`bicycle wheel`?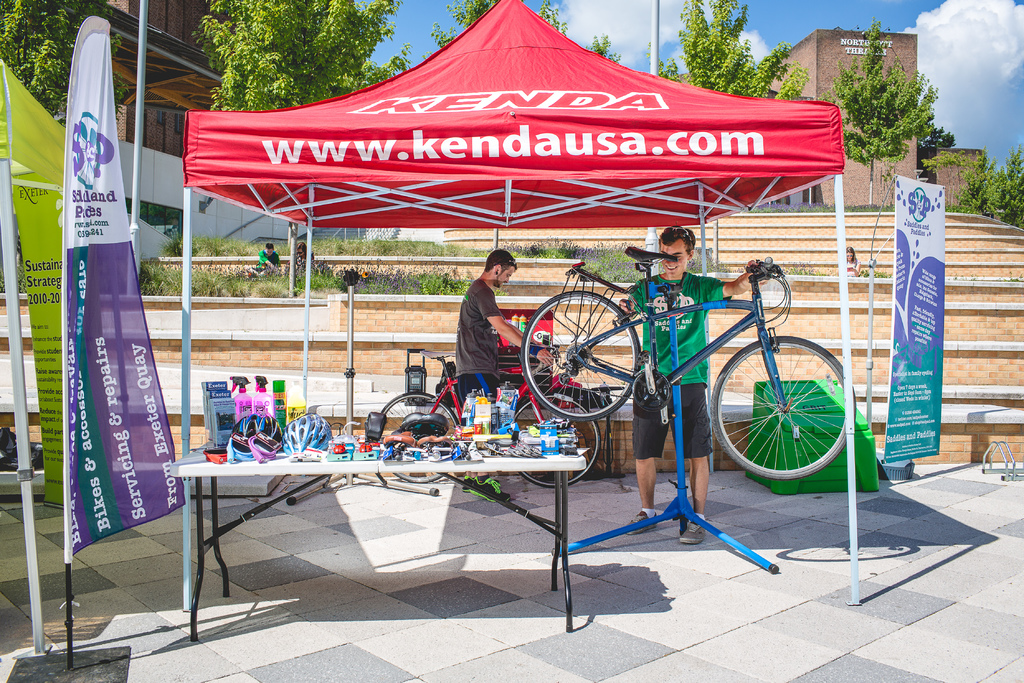
714, 342, 863, 493
